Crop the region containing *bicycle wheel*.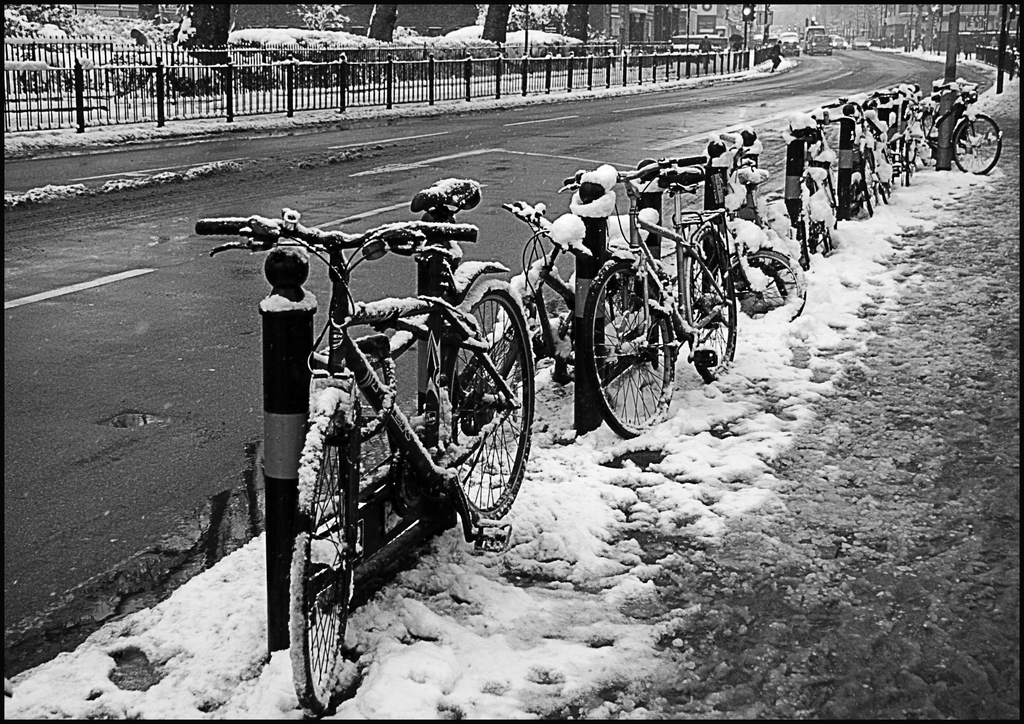
Crop region: box(447, 293, 532, 447).
